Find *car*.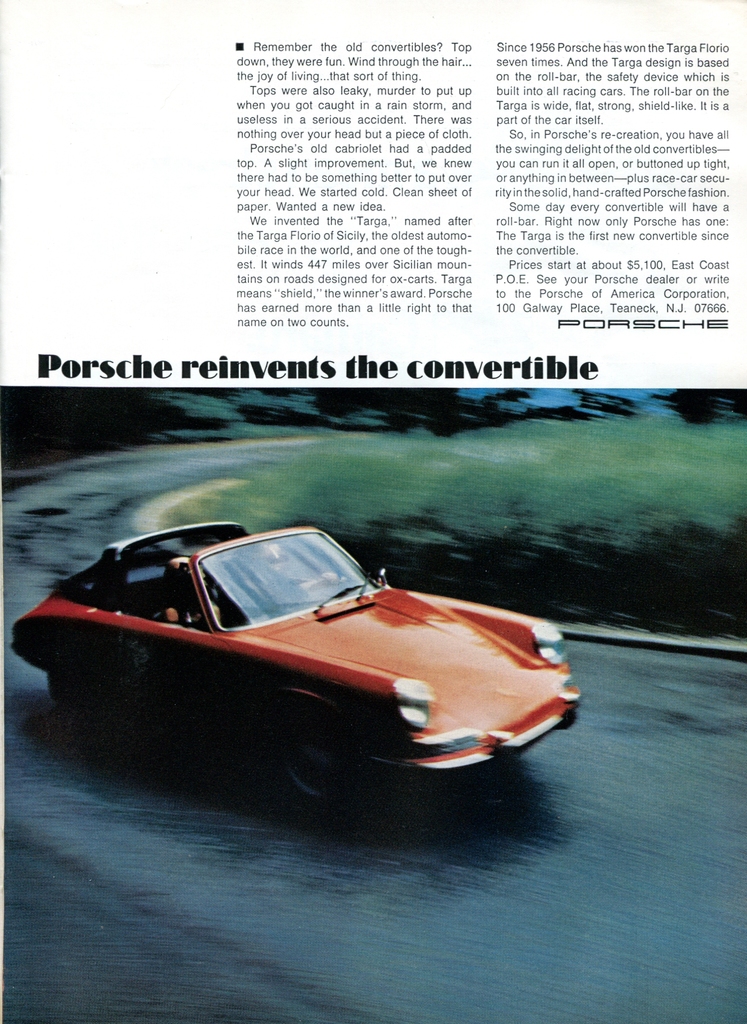
box(1, 521, 582, 822).
